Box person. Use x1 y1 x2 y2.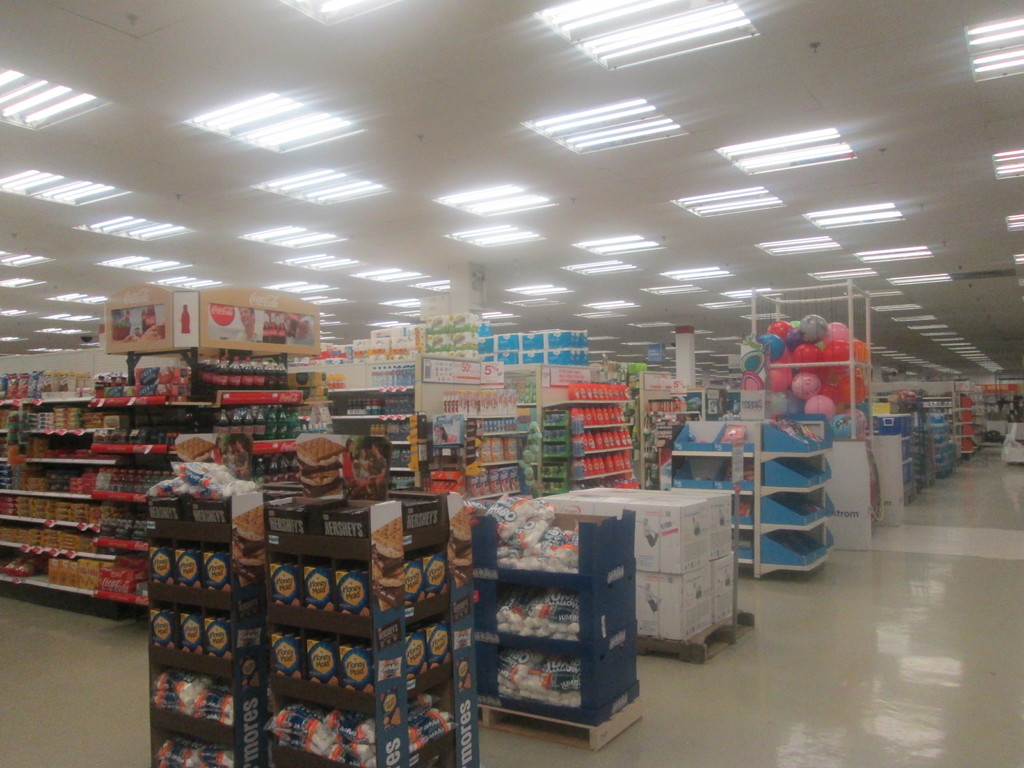
210 437 225 463.
